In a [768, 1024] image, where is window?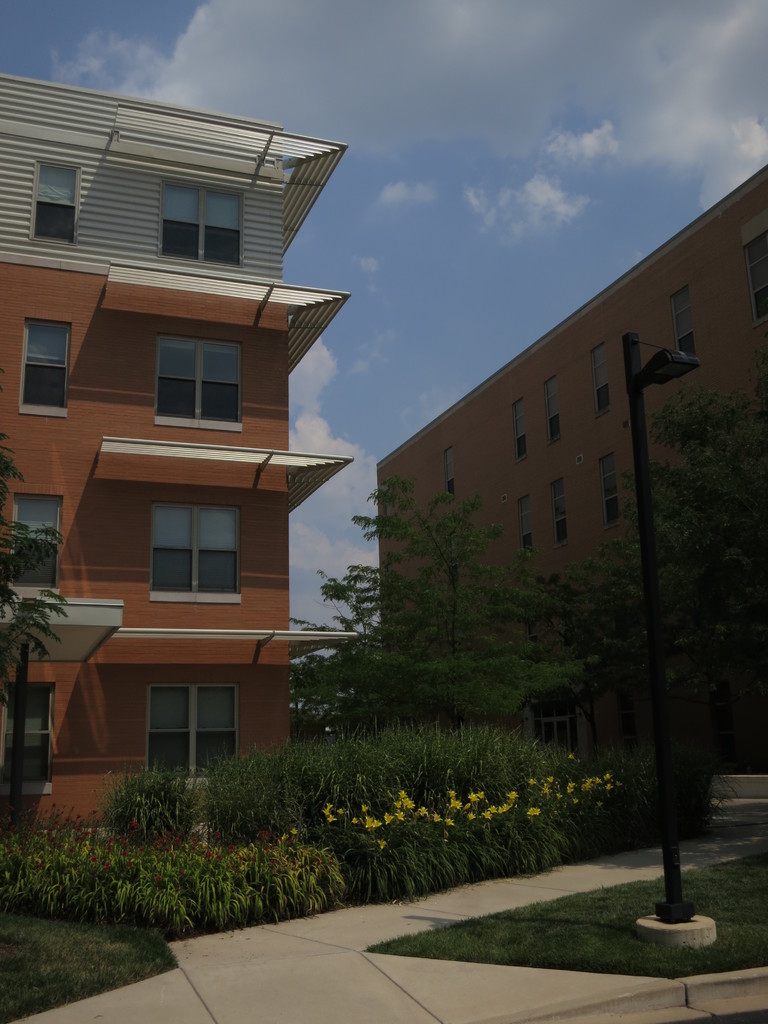
<region>591, 340, 611, 421</region>.
